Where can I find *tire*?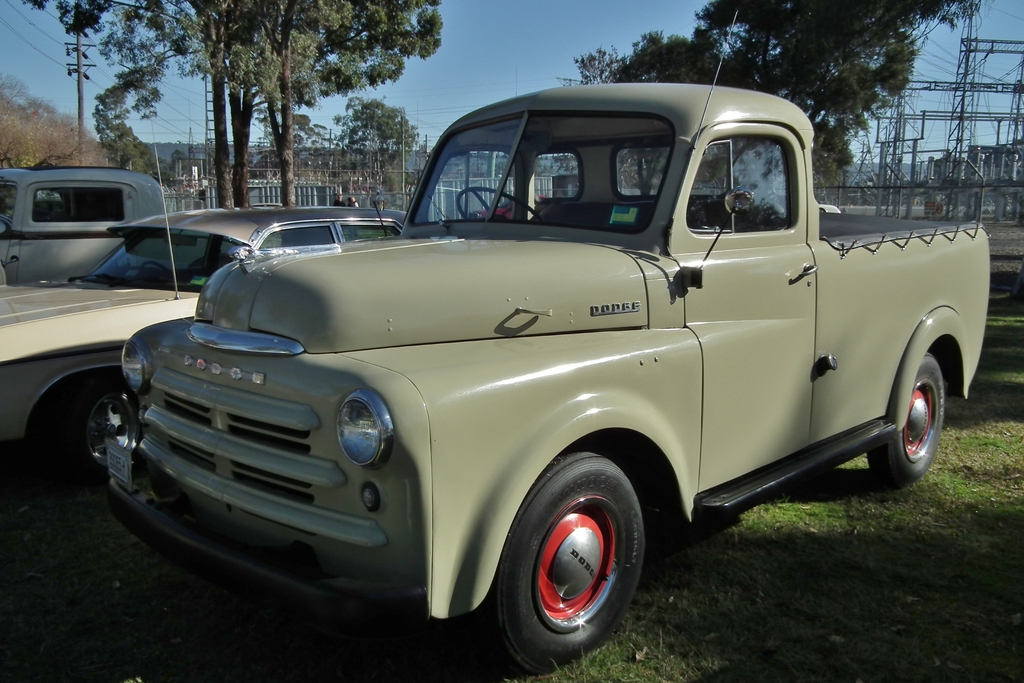
You can find it at Rect(61, 377, 145, 482).
